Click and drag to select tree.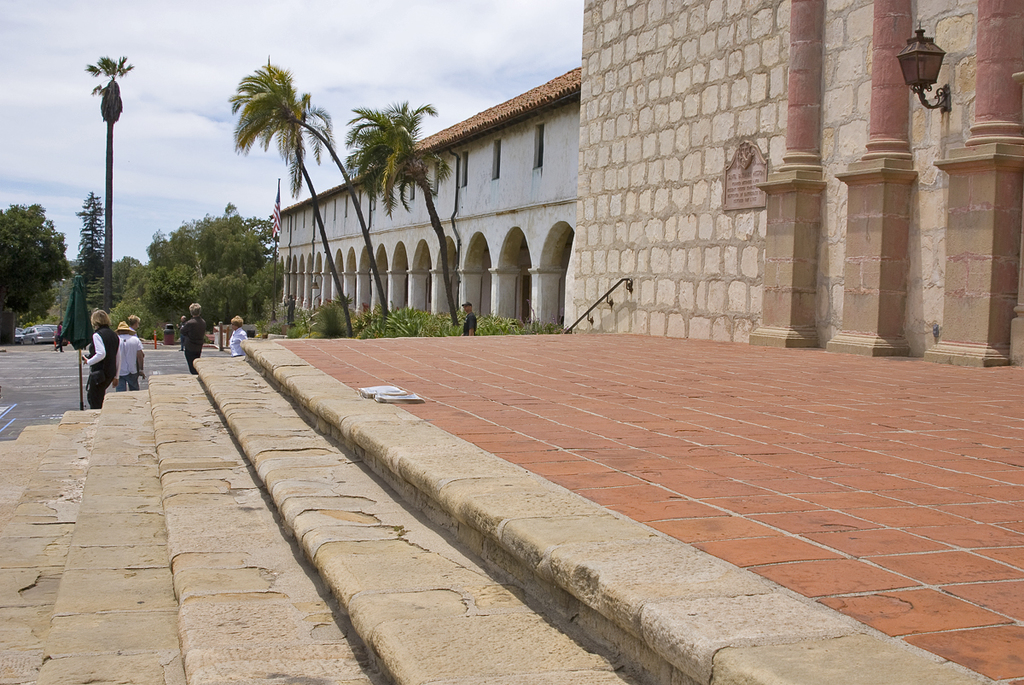
Selection: (41, 260, 84, 324).
